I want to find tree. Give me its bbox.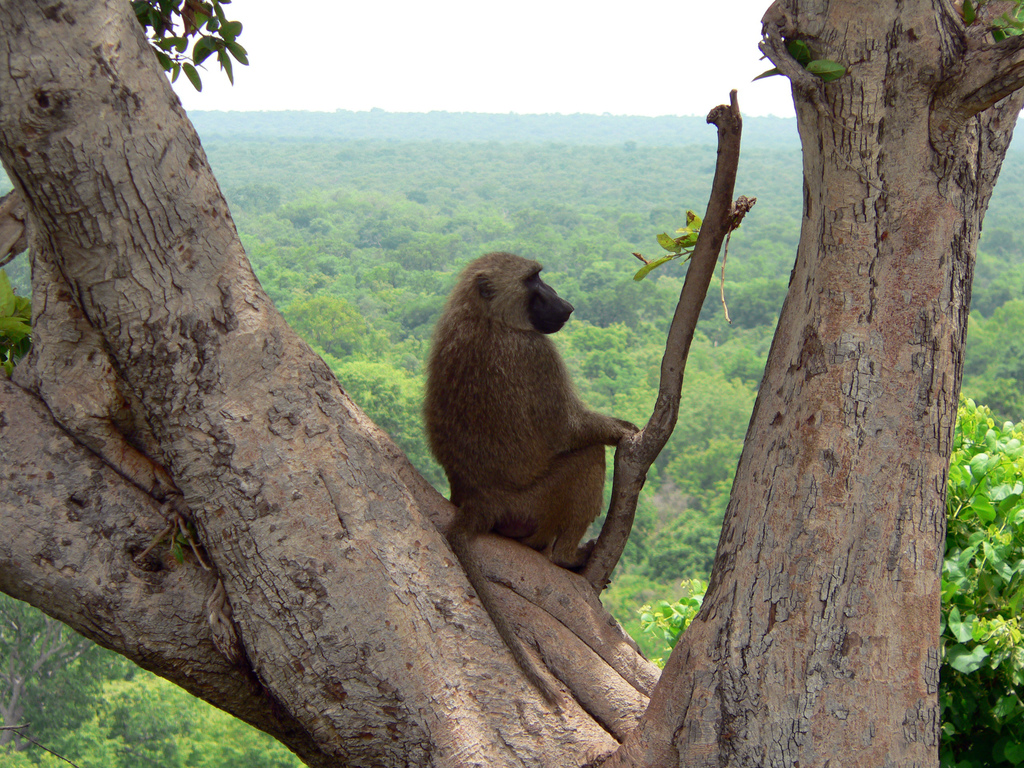
<bbox>0, 0, 1023, 767</bbox>.
